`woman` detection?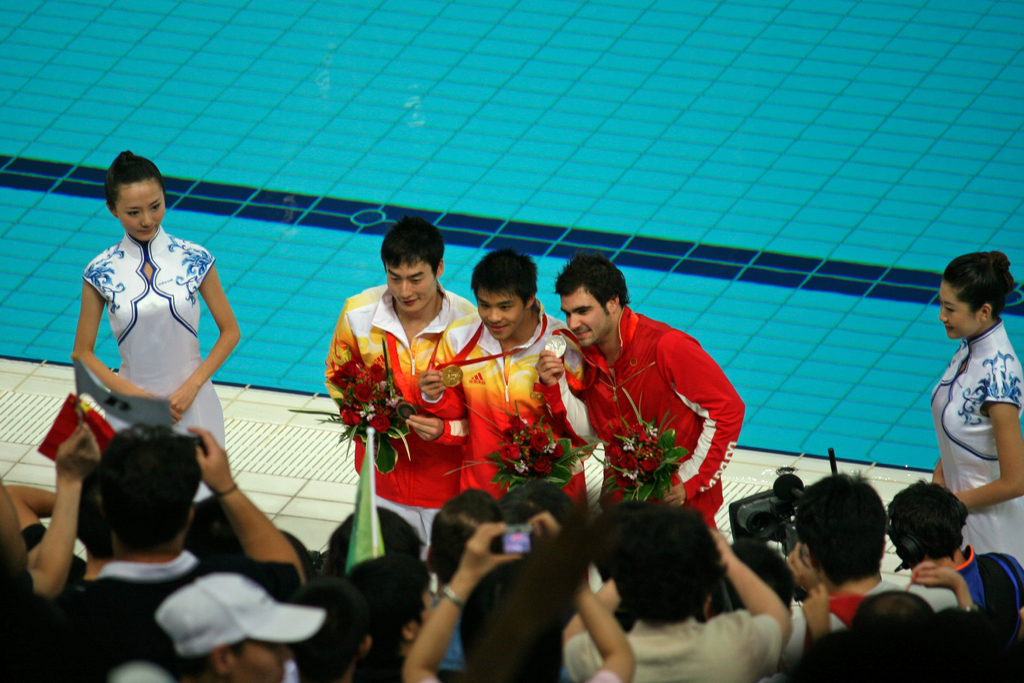
[left=348, top=552, right=434, bottom=682]
